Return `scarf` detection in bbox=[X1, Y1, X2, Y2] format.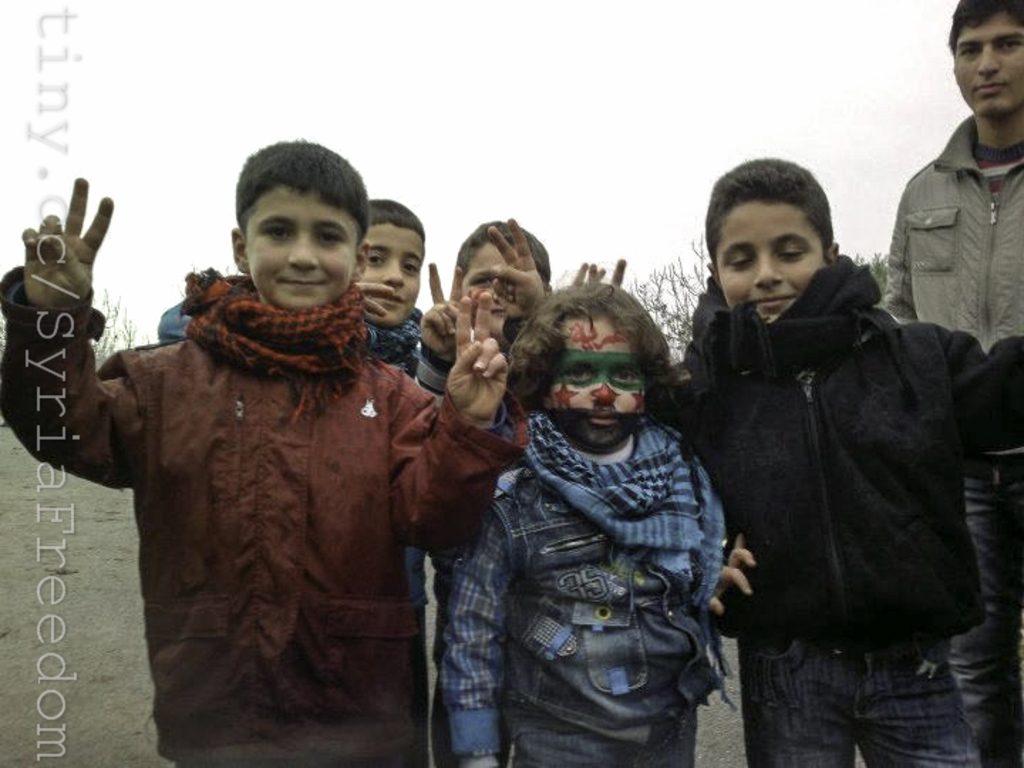
bbox=[515, 411, 730, 613].
